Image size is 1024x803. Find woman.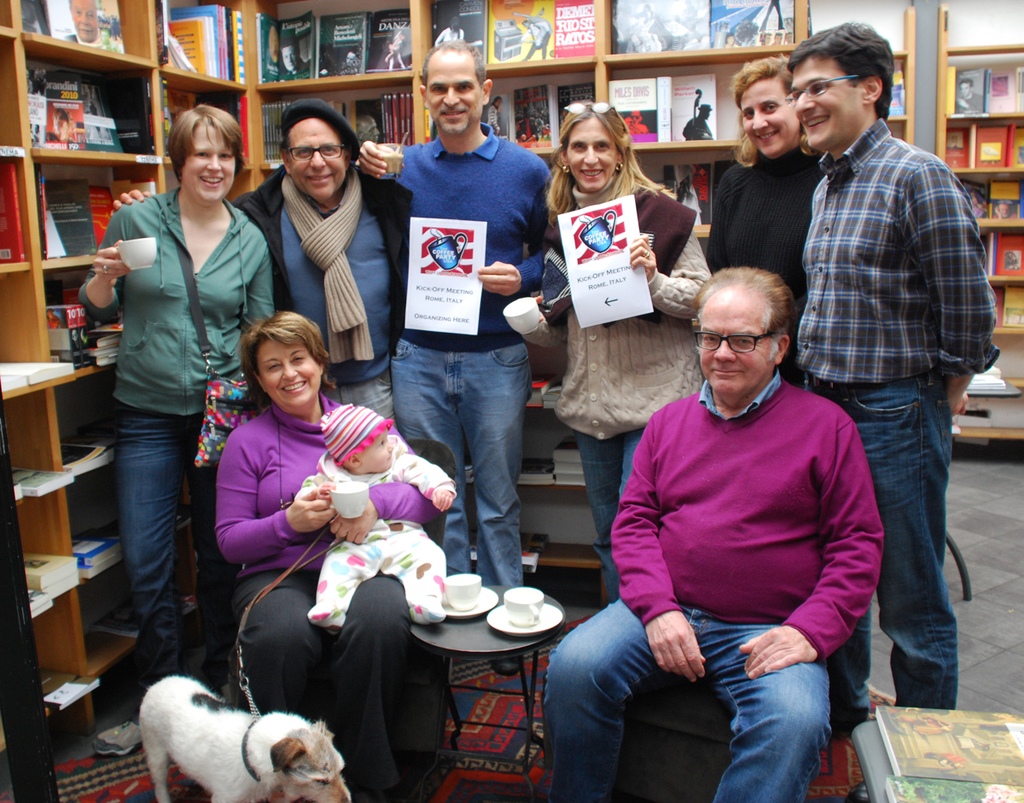
BBox(72, 100, 272, 746).
